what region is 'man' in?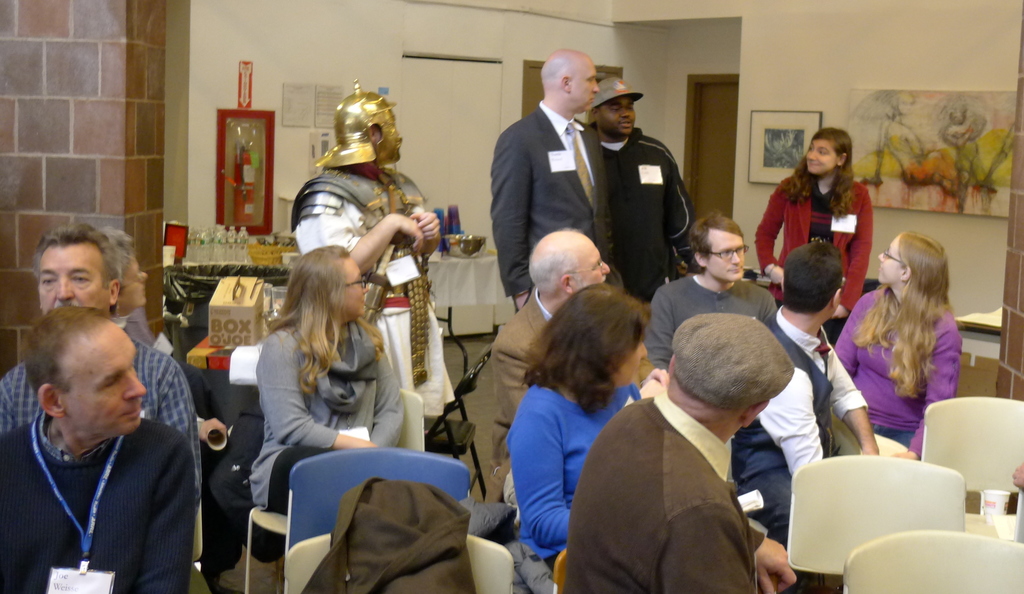
{"left": 629, "top": 205, "right": 797, "bottom": 393}.
